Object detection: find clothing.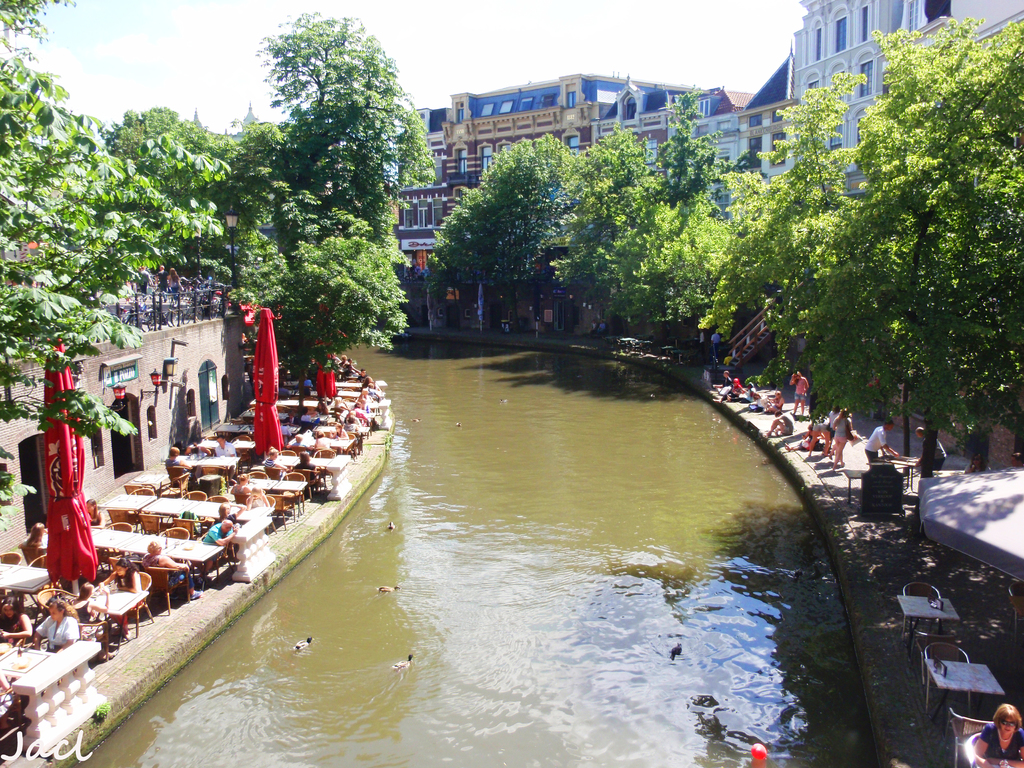
(348, 415, 358, 424).
